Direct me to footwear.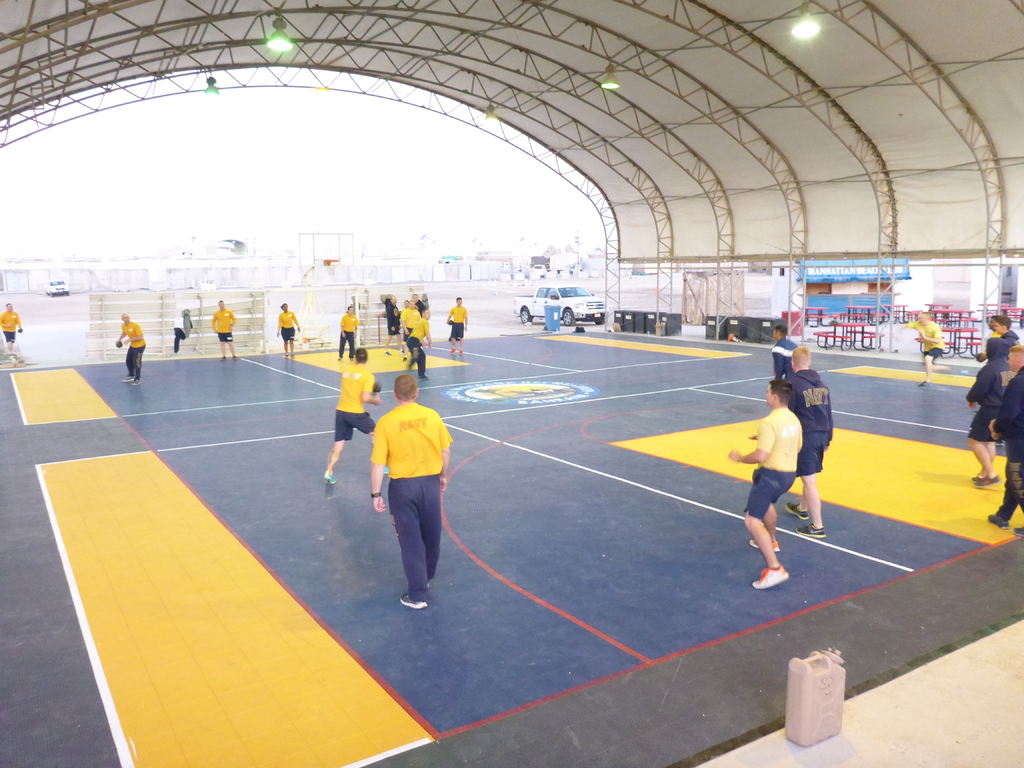
Direction: select_region(282, 350, 291, 361).
